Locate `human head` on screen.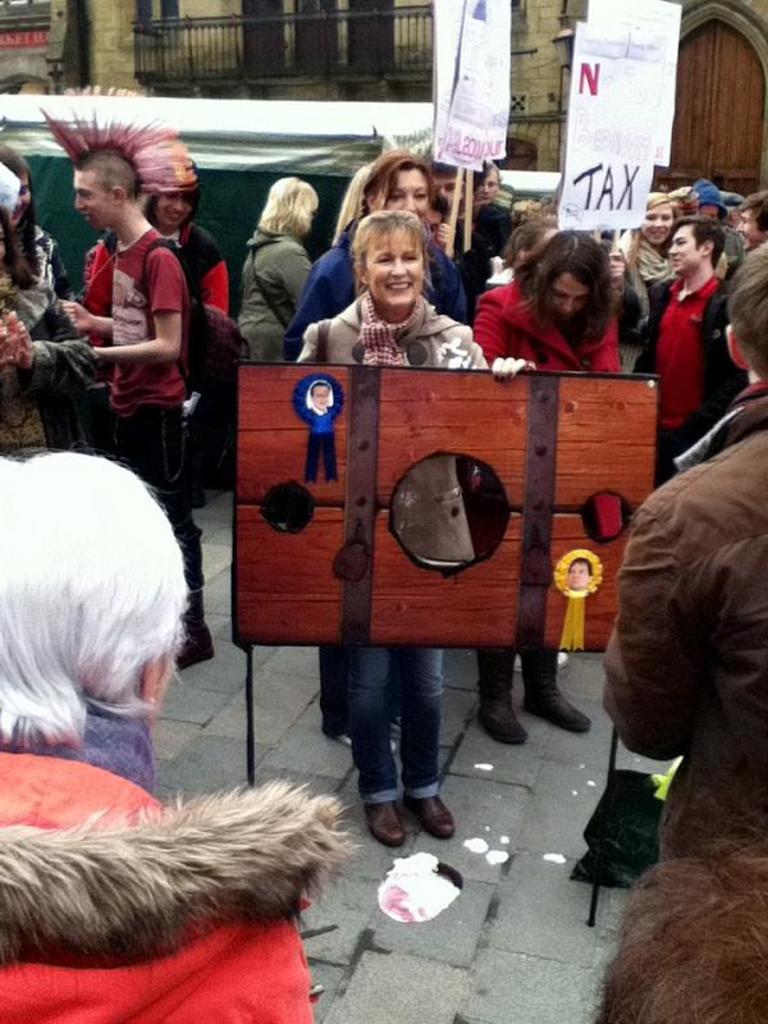
On screen at [671, 218, 724, 280].
